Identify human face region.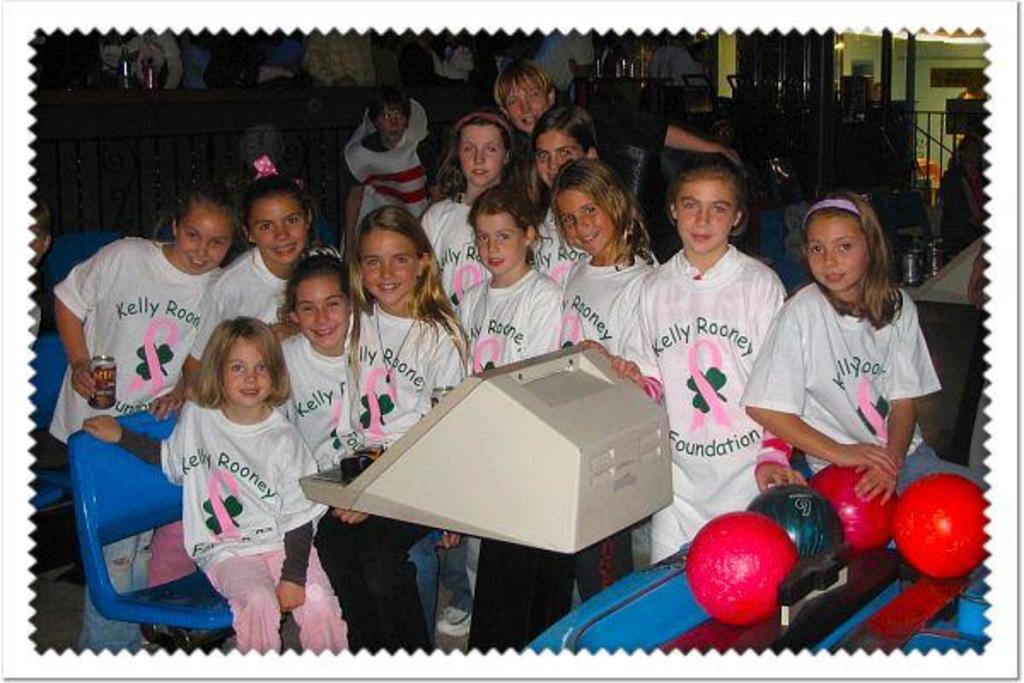
Region: Rect(807, 215, 864, 289).
